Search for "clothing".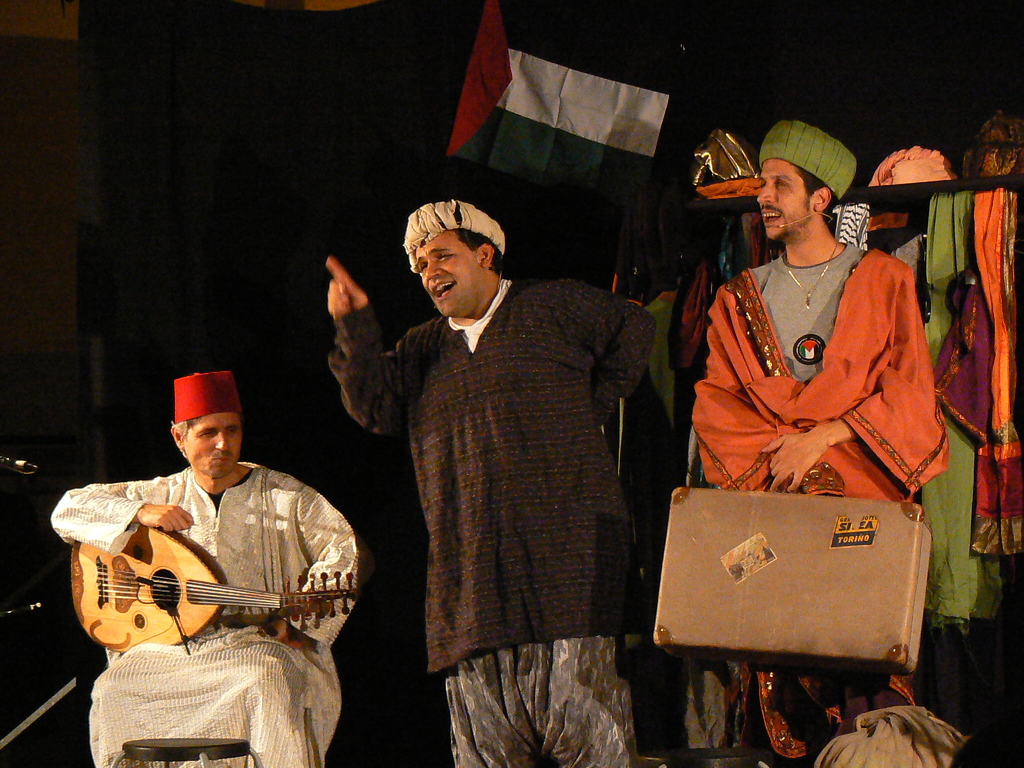
Found at detection(901, 192, 1000, 633).
